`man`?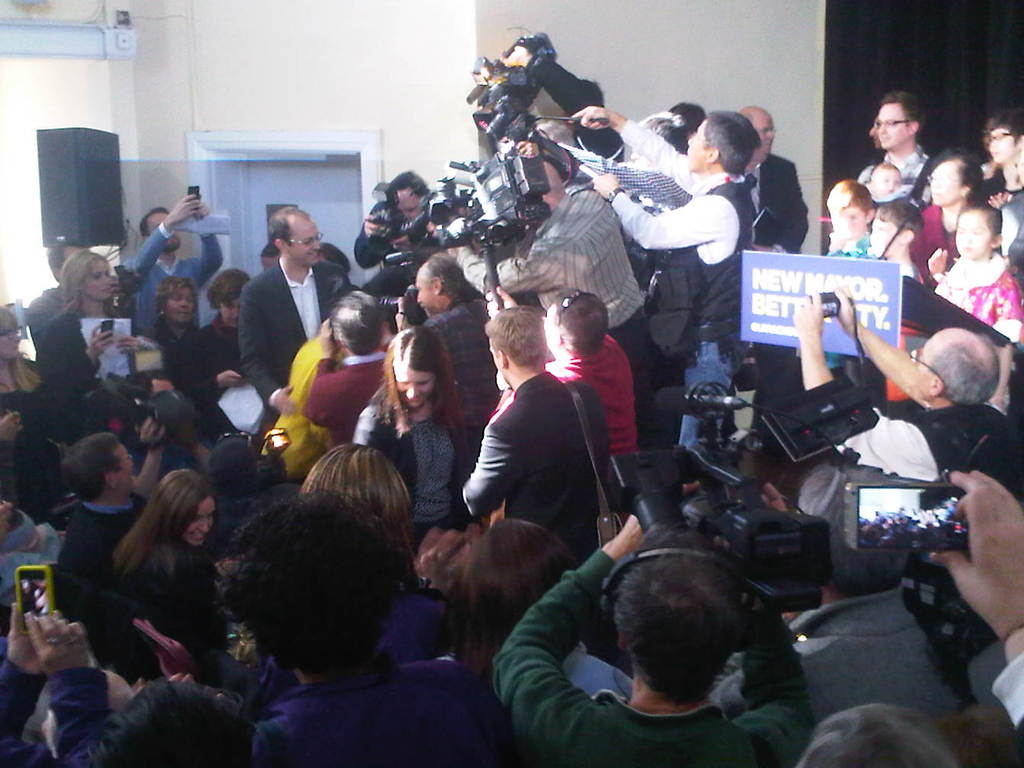
box=[304, 288, 398, 447]
